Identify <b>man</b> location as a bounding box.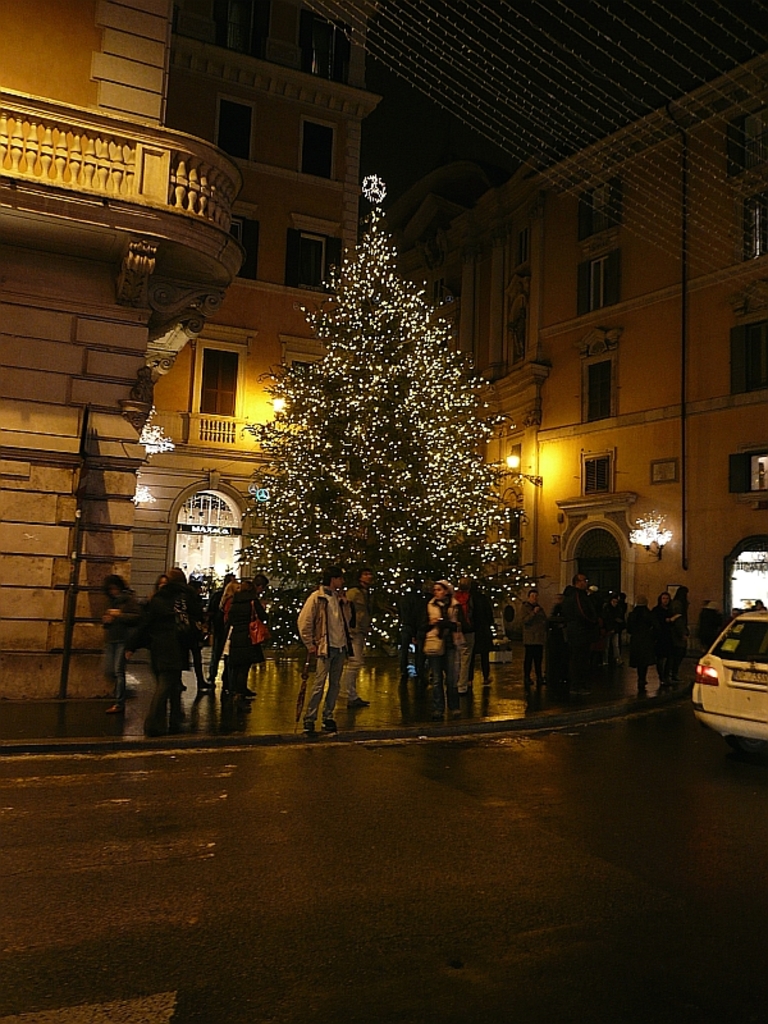
649,591,681,685.
